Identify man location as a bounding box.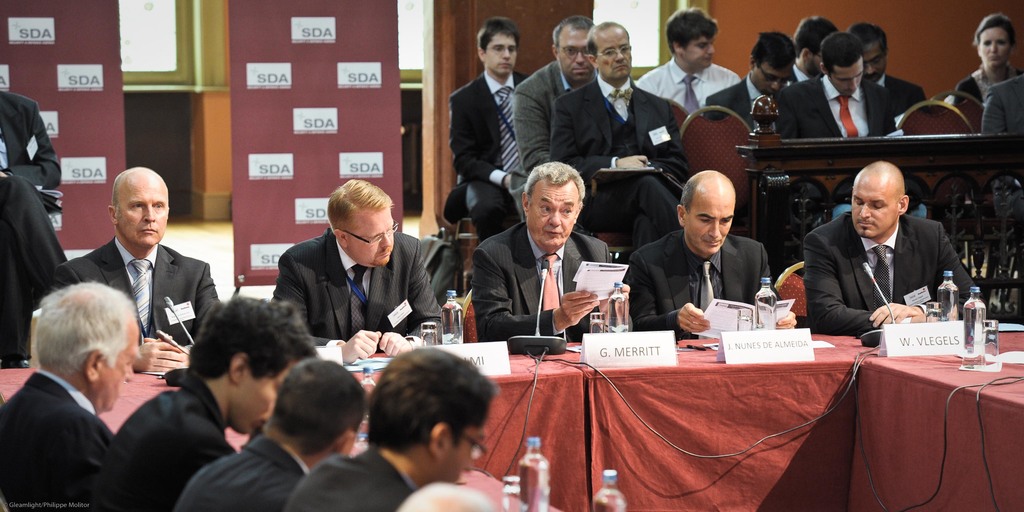
detection(550, 21, 681, 240).
